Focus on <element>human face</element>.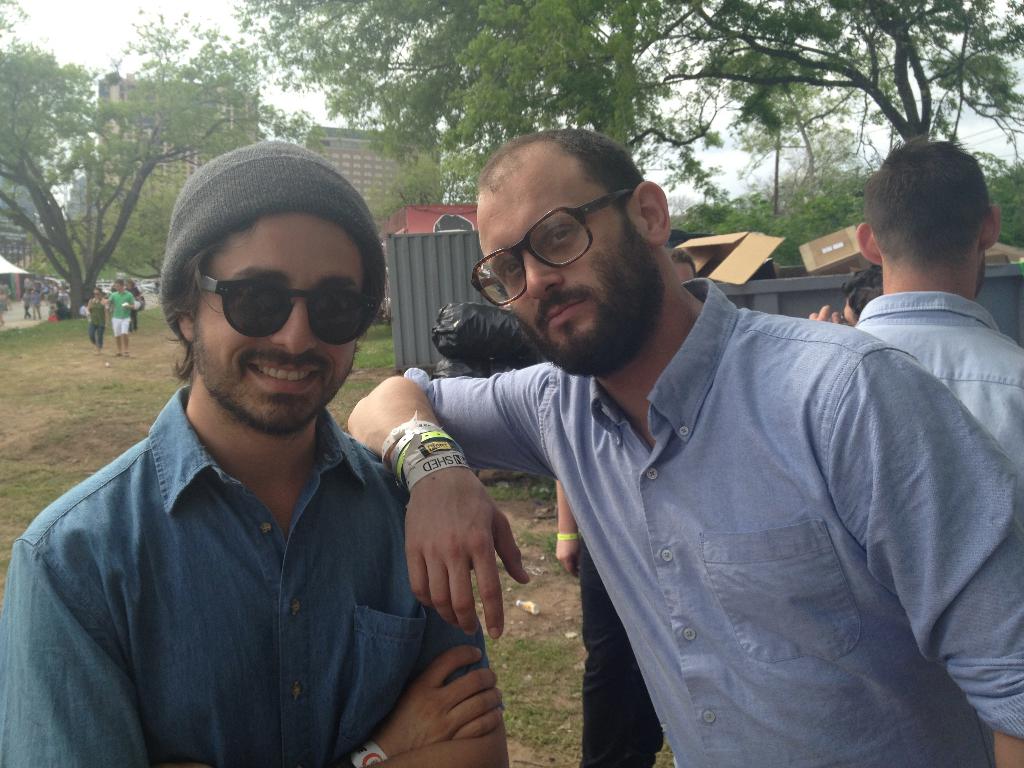
Focused at (left=186, top=212, right=368, bottom=431).
